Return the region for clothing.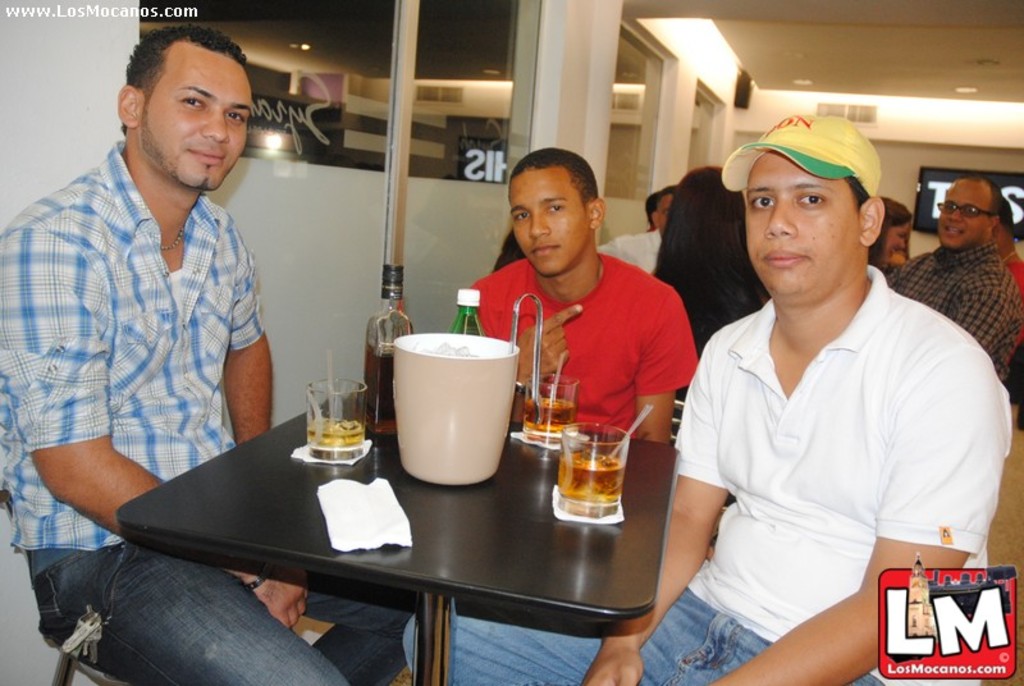
rect(599, 225, 672, 273).
